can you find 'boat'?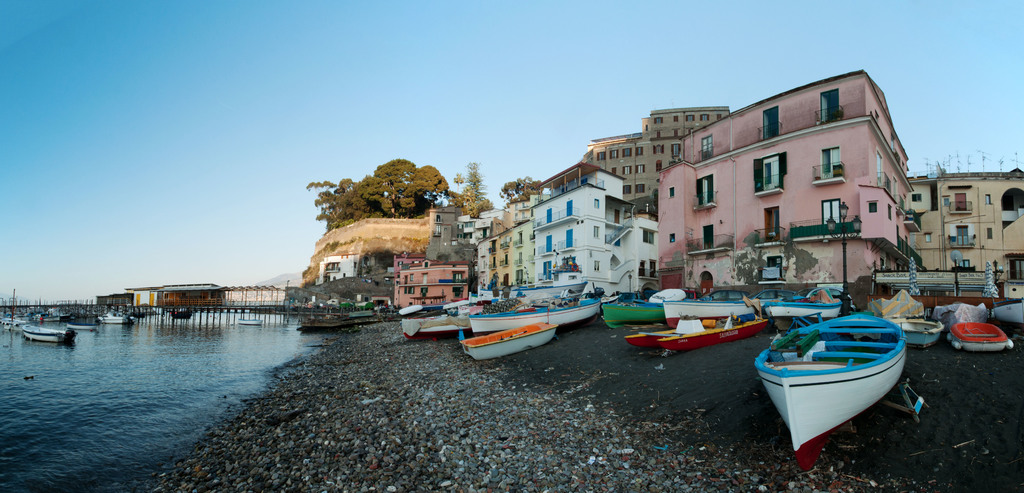
Yes, bounding box: [173, 310, 191, 319].
